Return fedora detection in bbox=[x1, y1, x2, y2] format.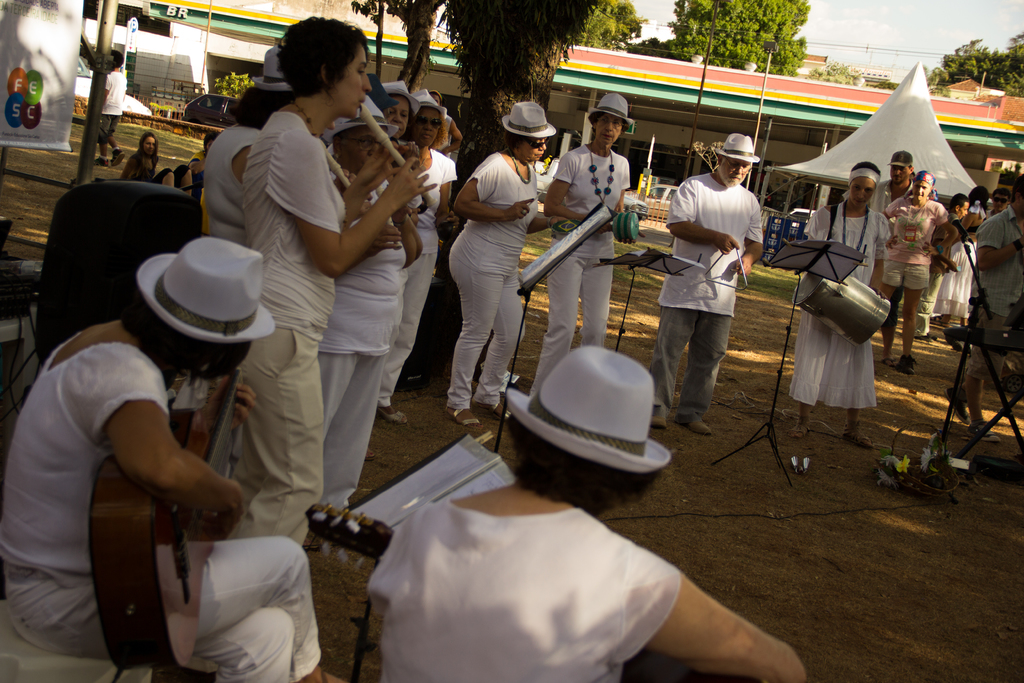
bbox=[586, 92, 633, 124].
